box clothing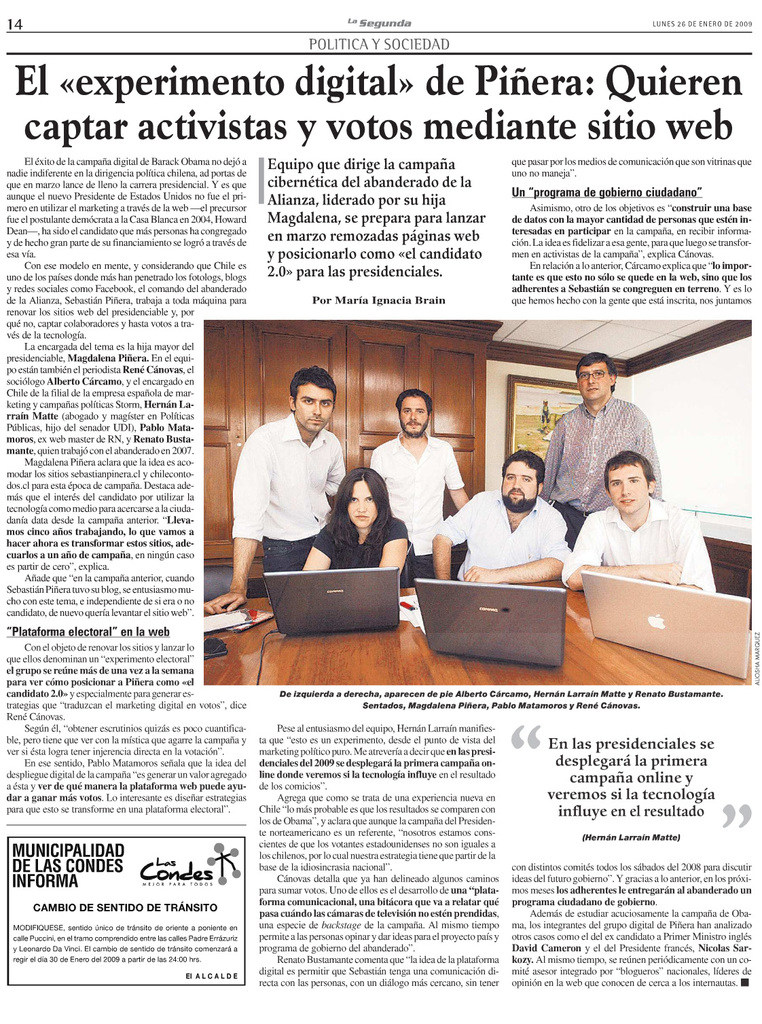
bbox=(316, 502, 412, 582)
